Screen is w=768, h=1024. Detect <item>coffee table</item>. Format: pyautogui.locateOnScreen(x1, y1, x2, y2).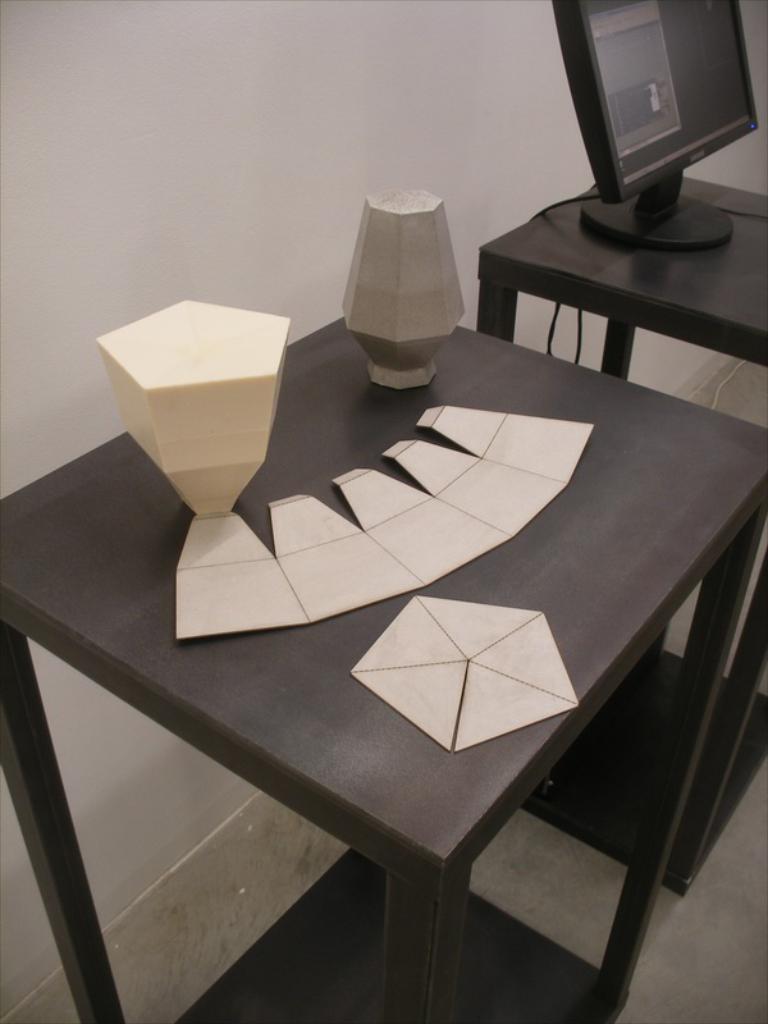
pyautogui.locateOnScreen(477, 177, 760, 379).
